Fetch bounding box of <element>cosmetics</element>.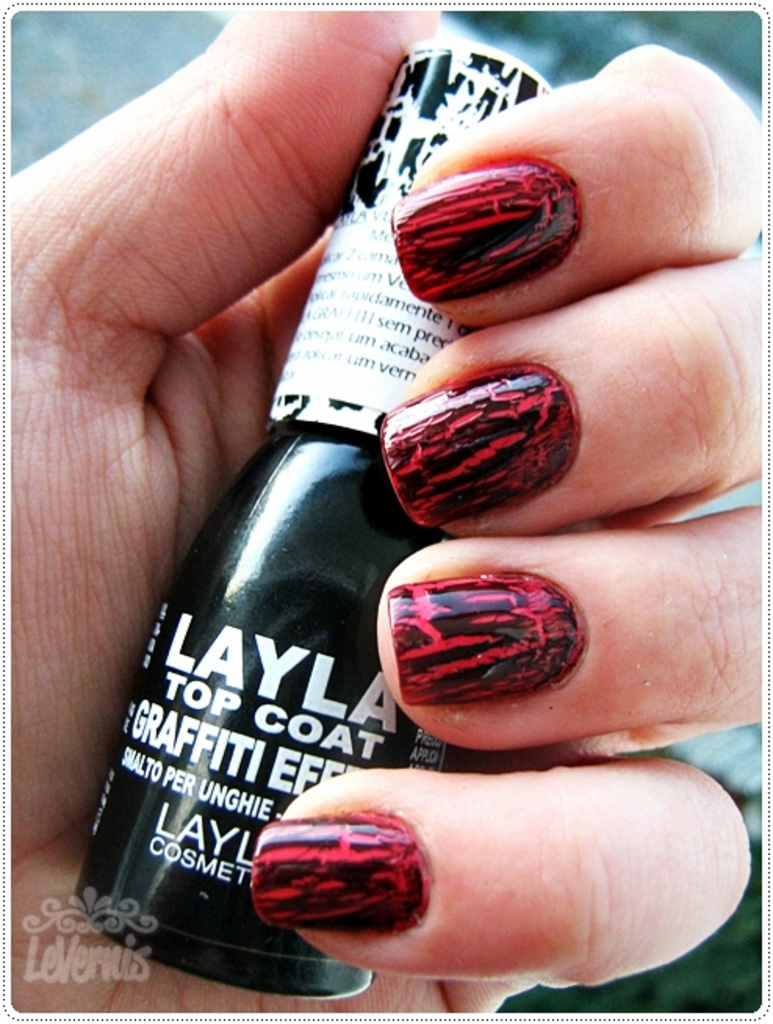
Bbox: left=235, top=799, right=465, bottom=954.
